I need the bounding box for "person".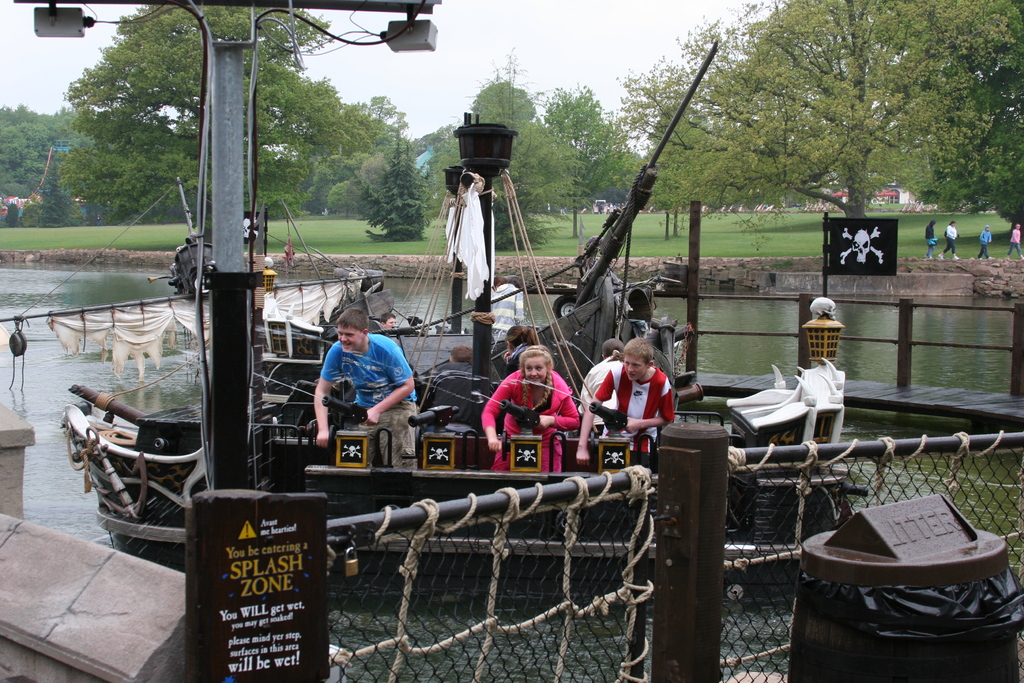
Here it is: [1006, 224, 1023, 256].
